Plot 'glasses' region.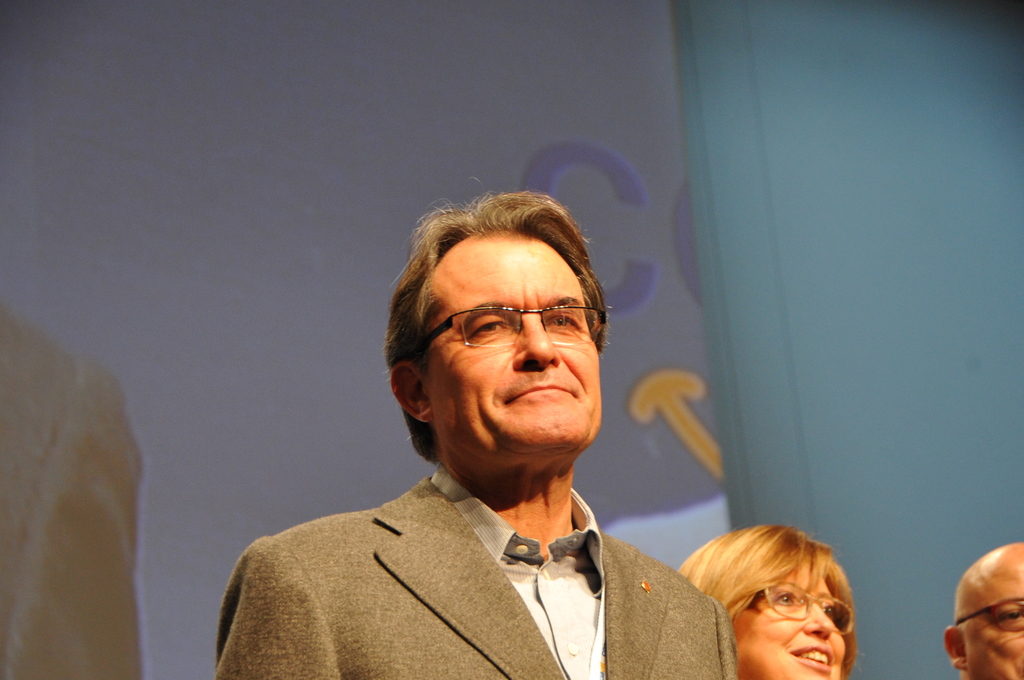
Plotted at x1=741 y1=580 x2=852 y2=635.
